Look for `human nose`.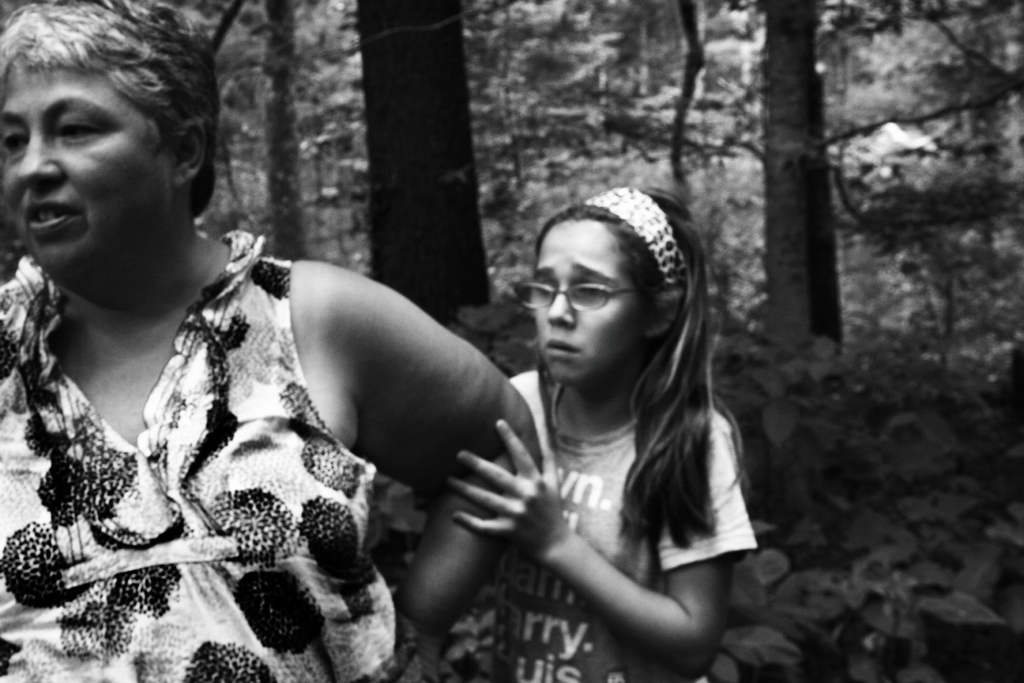
Found: BBox(546, 292, 575, 331).
